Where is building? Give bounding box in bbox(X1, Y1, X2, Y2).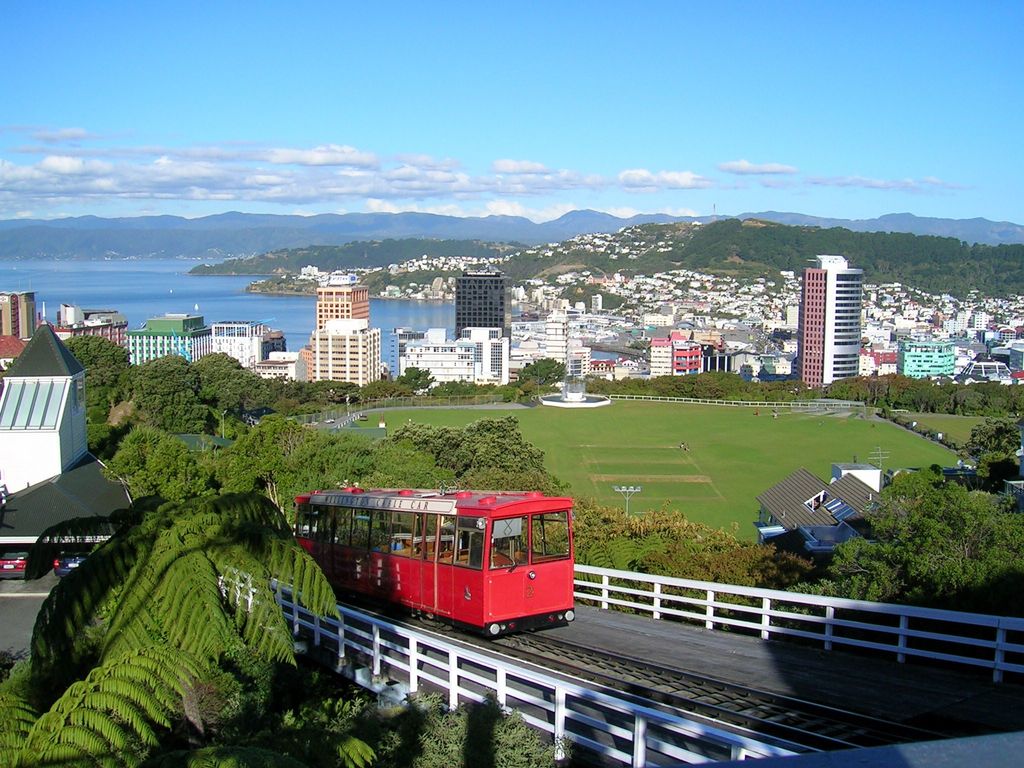
bbox(0, 294, 35, 339).
